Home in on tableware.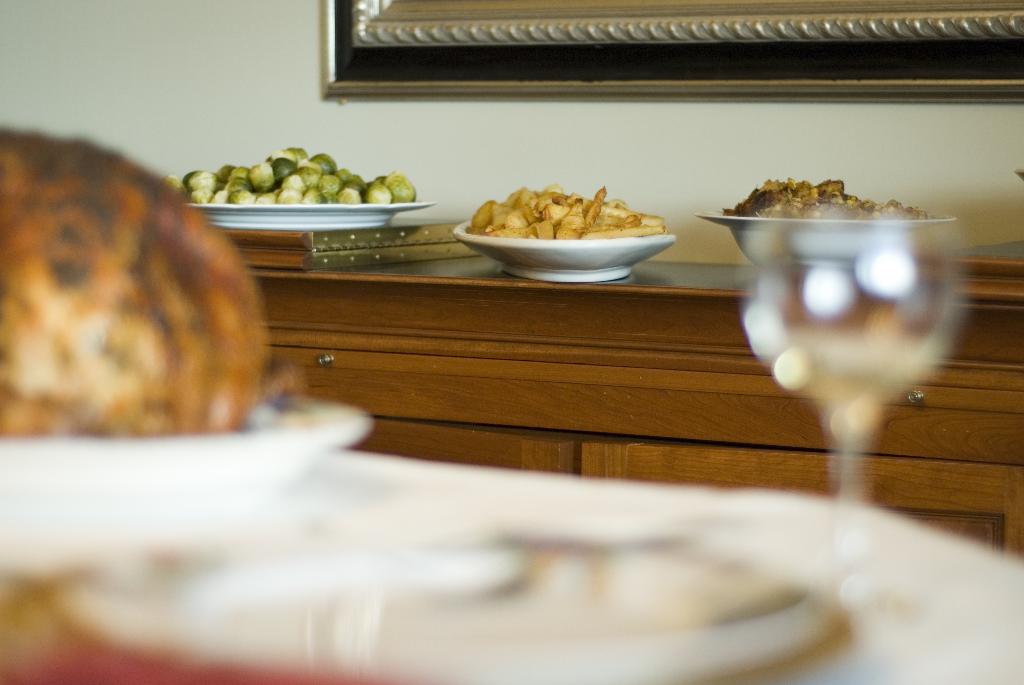
Homed in at detection(691, 215, 955, 267).
